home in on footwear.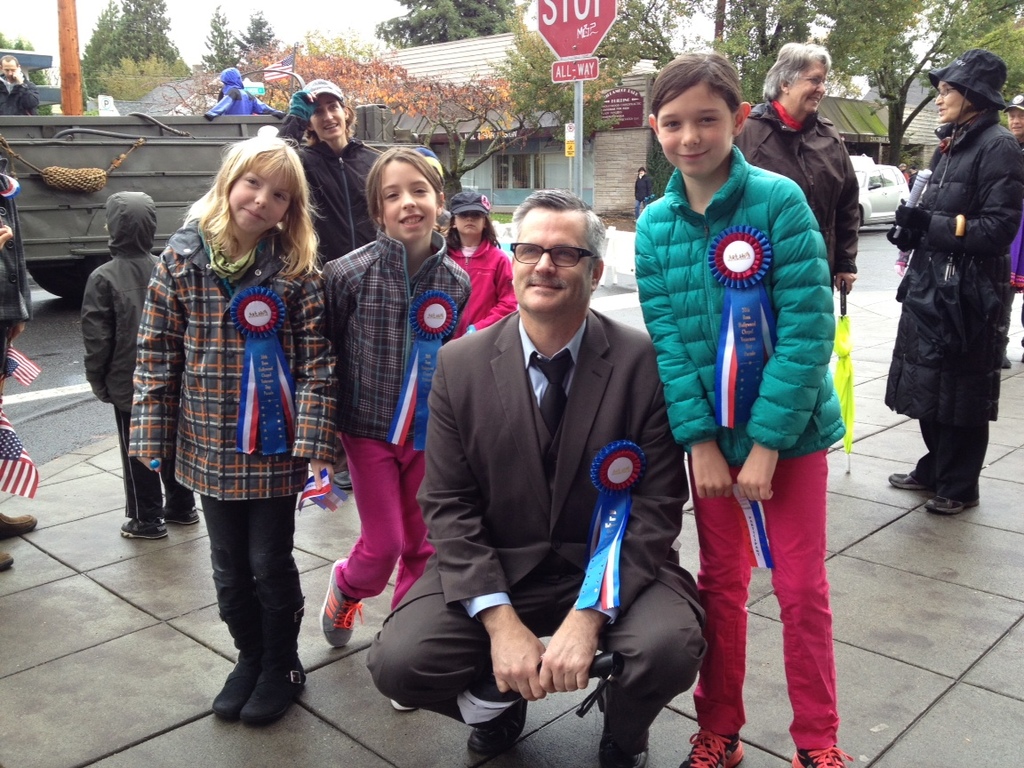
Homed in at 314:551:362:649.
